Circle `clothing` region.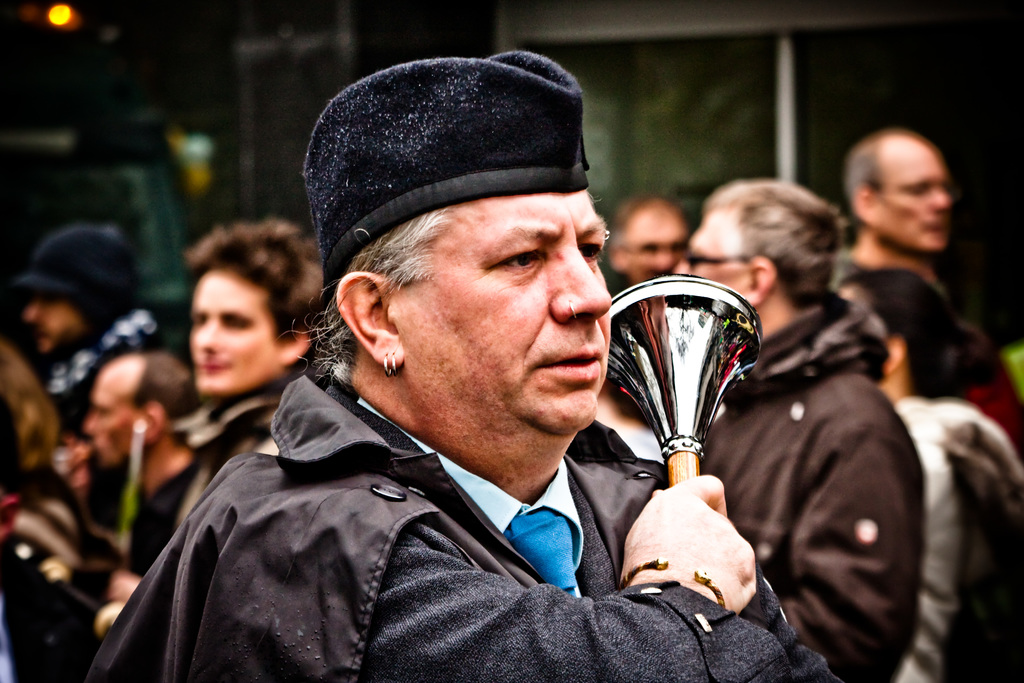
Region: <region>80, 372, 844, 682</region>.
